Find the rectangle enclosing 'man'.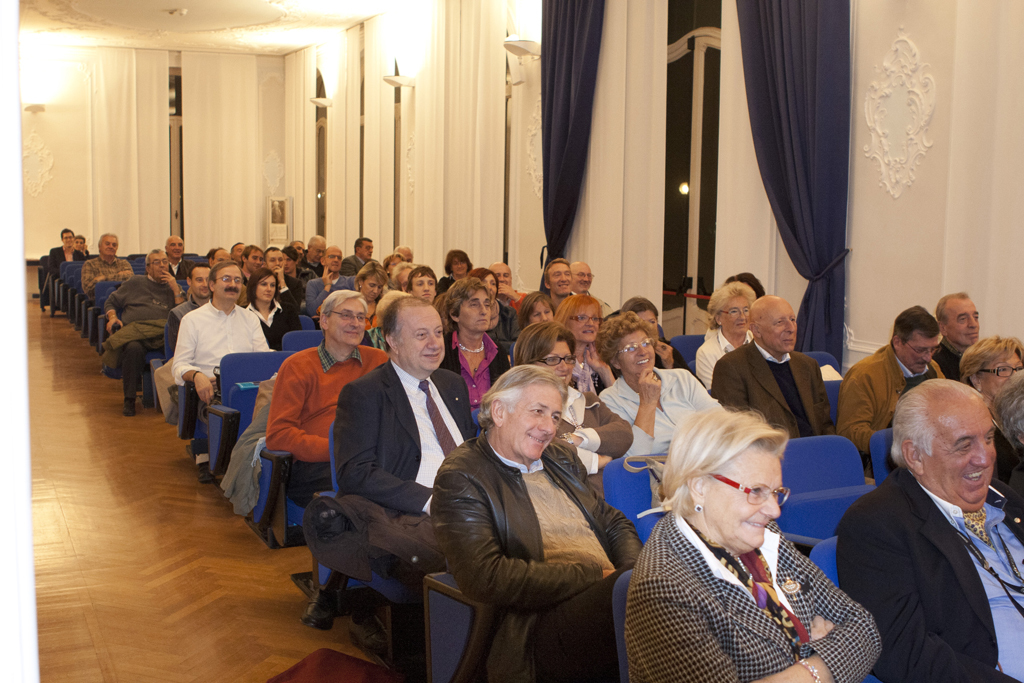
locate(429, 357, 643, 682).
